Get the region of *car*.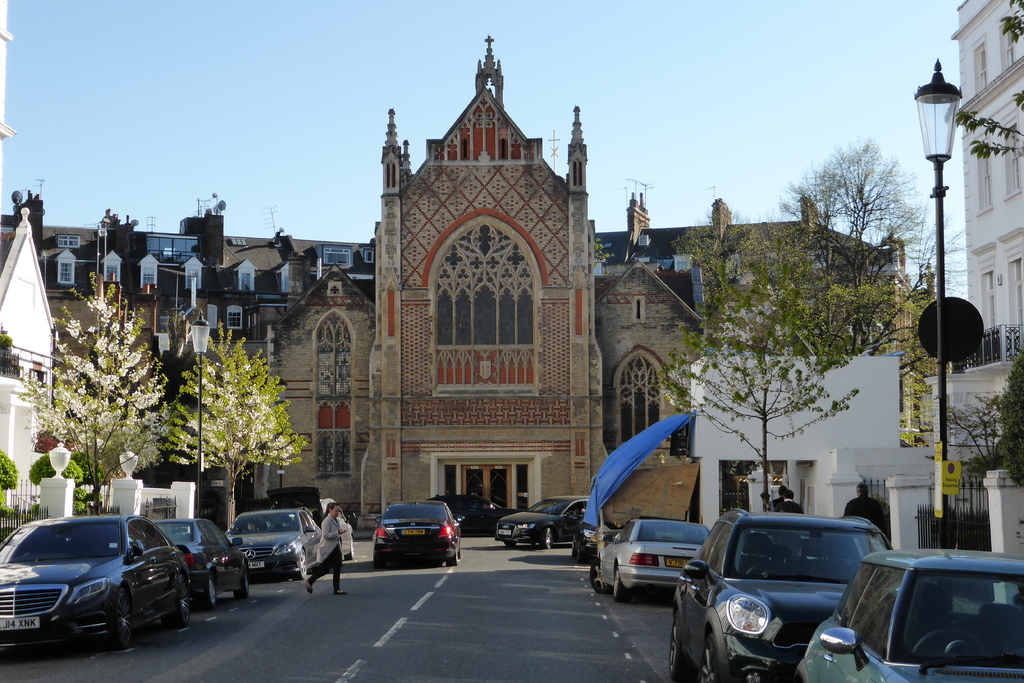
{"left": 265, "top": 486, "right": 355, "bottom": 559}.
